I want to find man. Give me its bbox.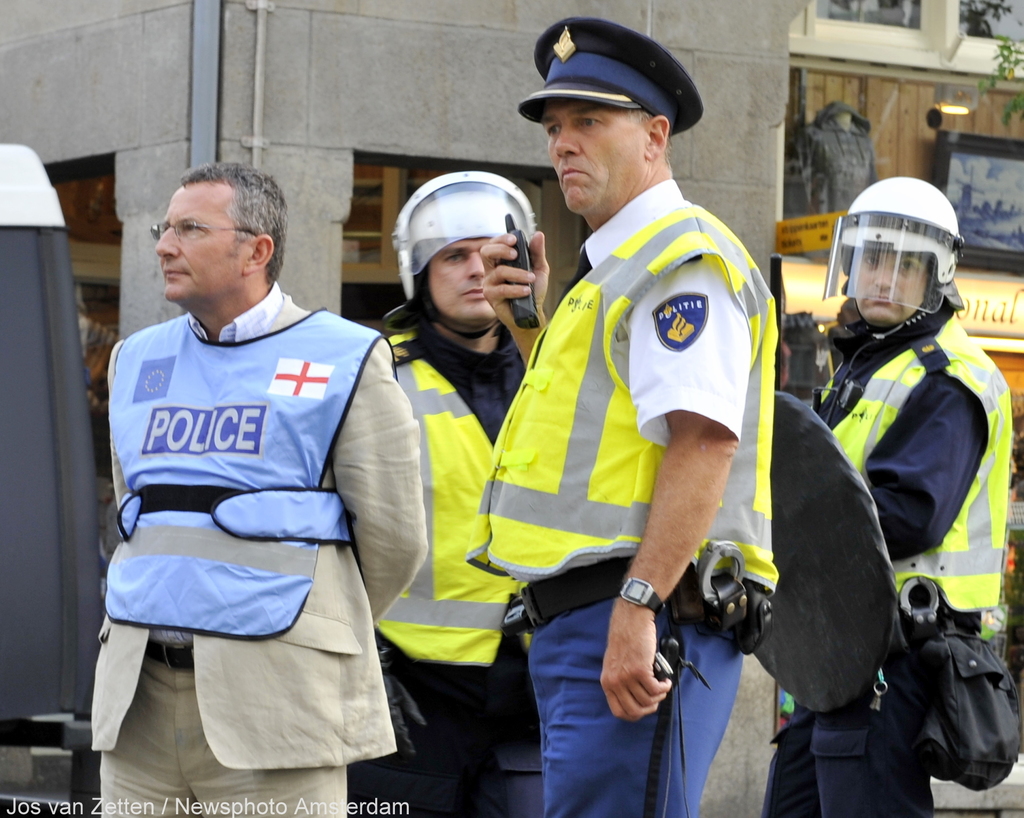
[470, 14, 777, 817].
